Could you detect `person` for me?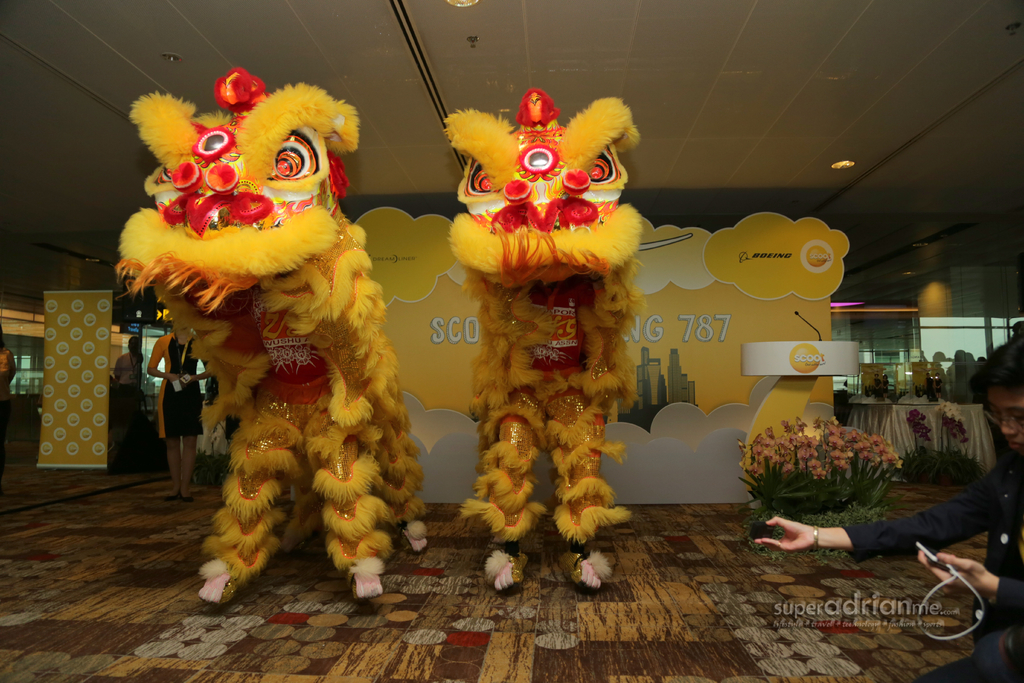
Detection result: (145,320,202,483).
